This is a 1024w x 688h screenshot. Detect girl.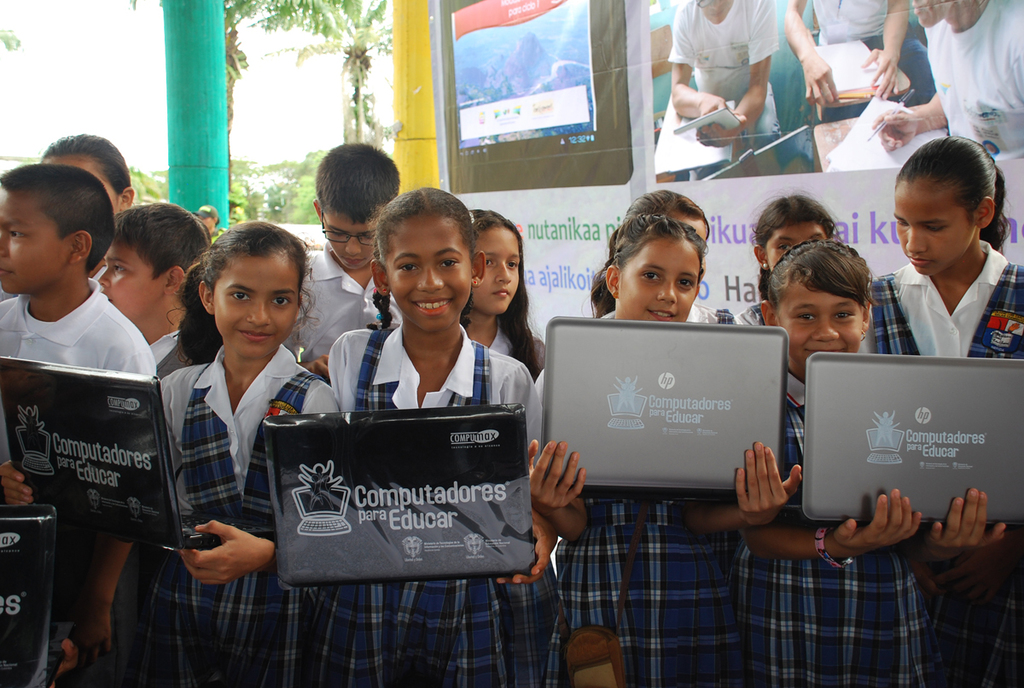
rect(329, 185, 556, 687).
